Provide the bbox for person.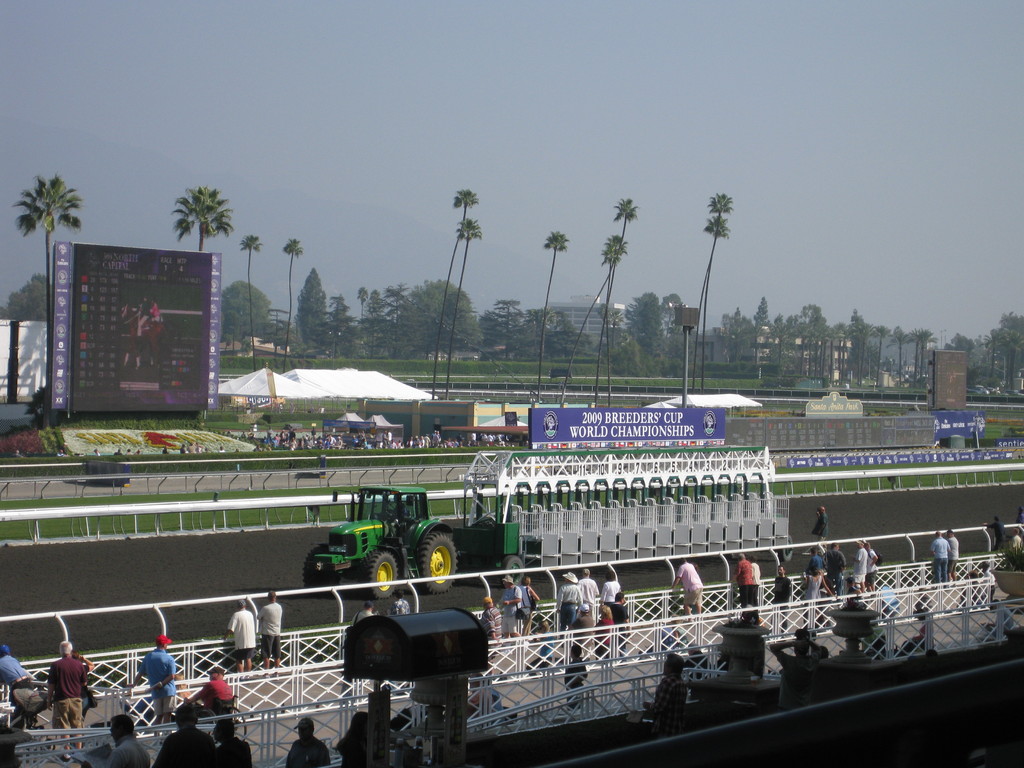
bbox=[766, 638, 828, 705].
